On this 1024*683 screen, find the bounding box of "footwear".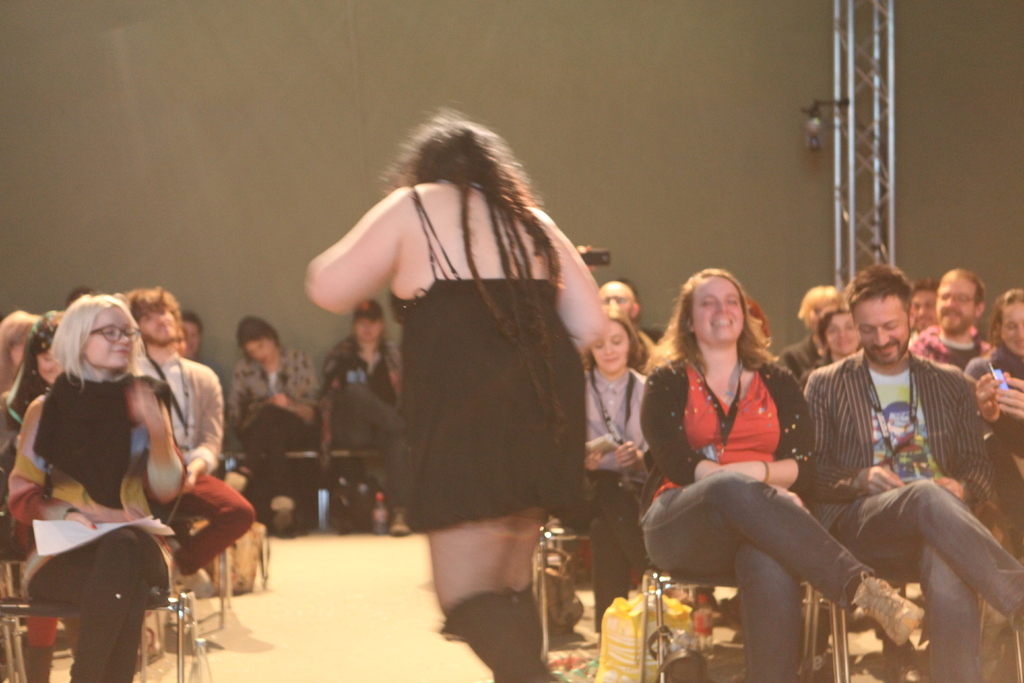
Bounding box: 224/467/252/488.
